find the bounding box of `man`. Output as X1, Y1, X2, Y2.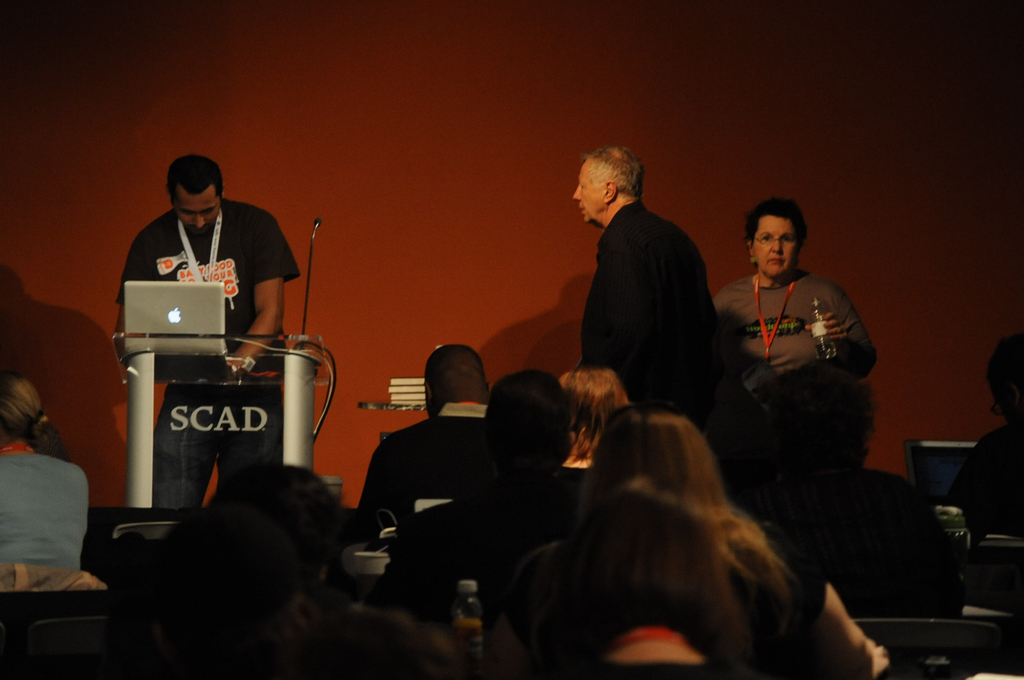
102, 145, 300, 523.
